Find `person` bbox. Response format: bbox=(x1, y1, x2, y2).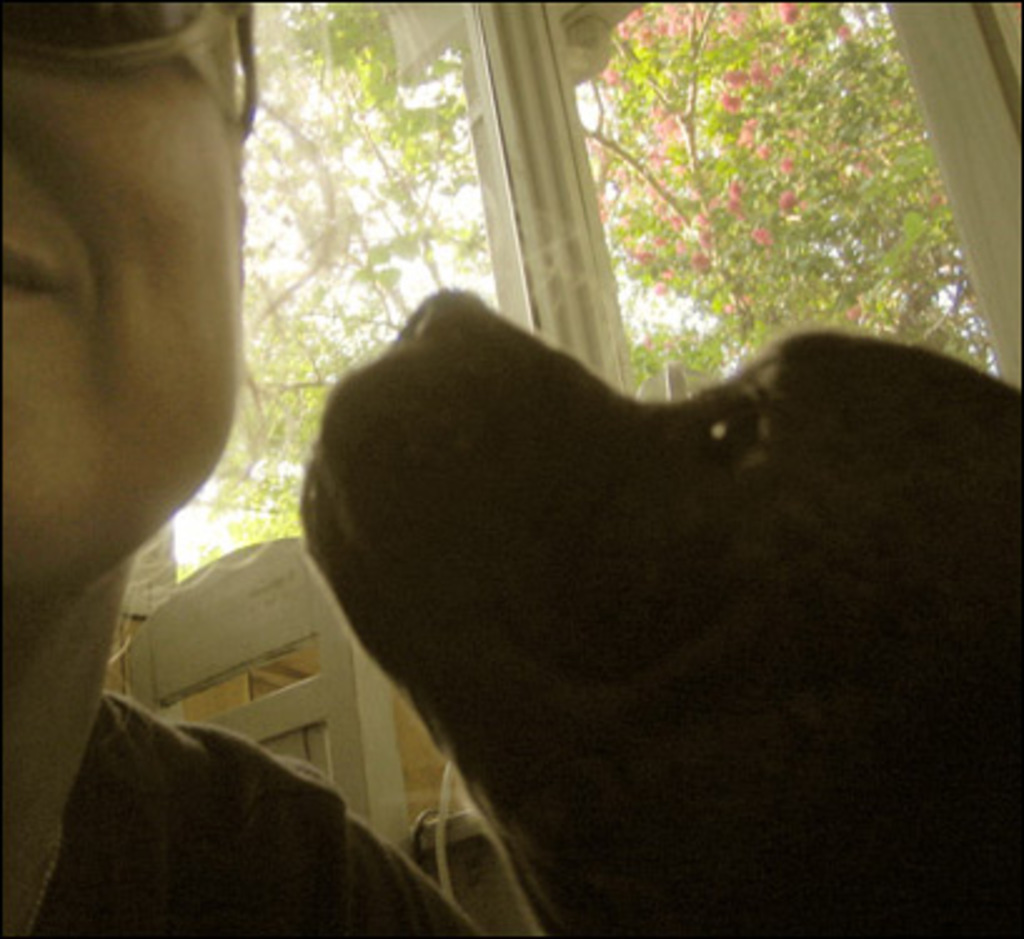
bbox=(0, 0, 283, 884).
